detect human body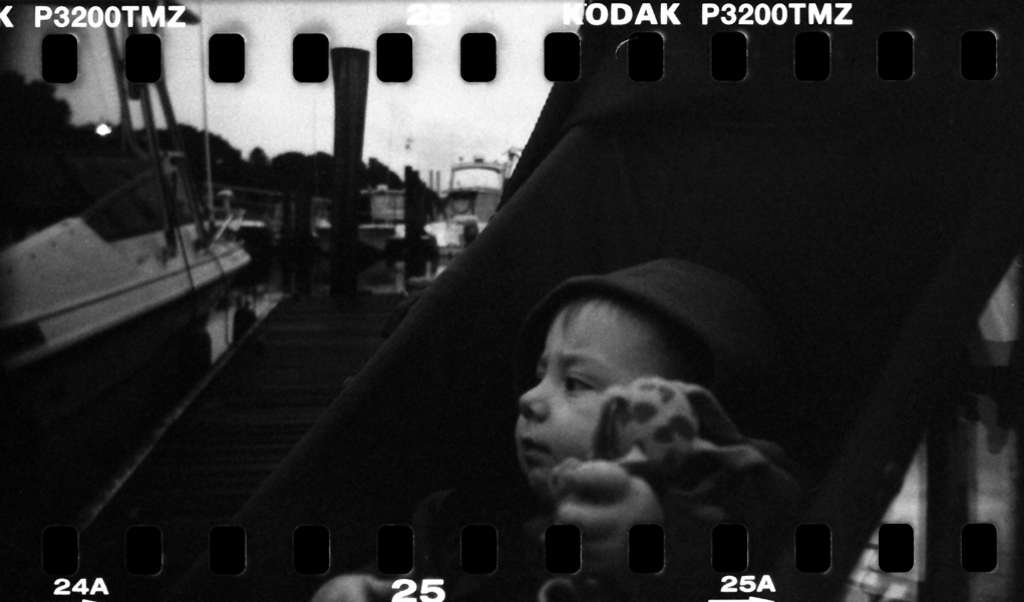
[232, 306, 259, 338]
